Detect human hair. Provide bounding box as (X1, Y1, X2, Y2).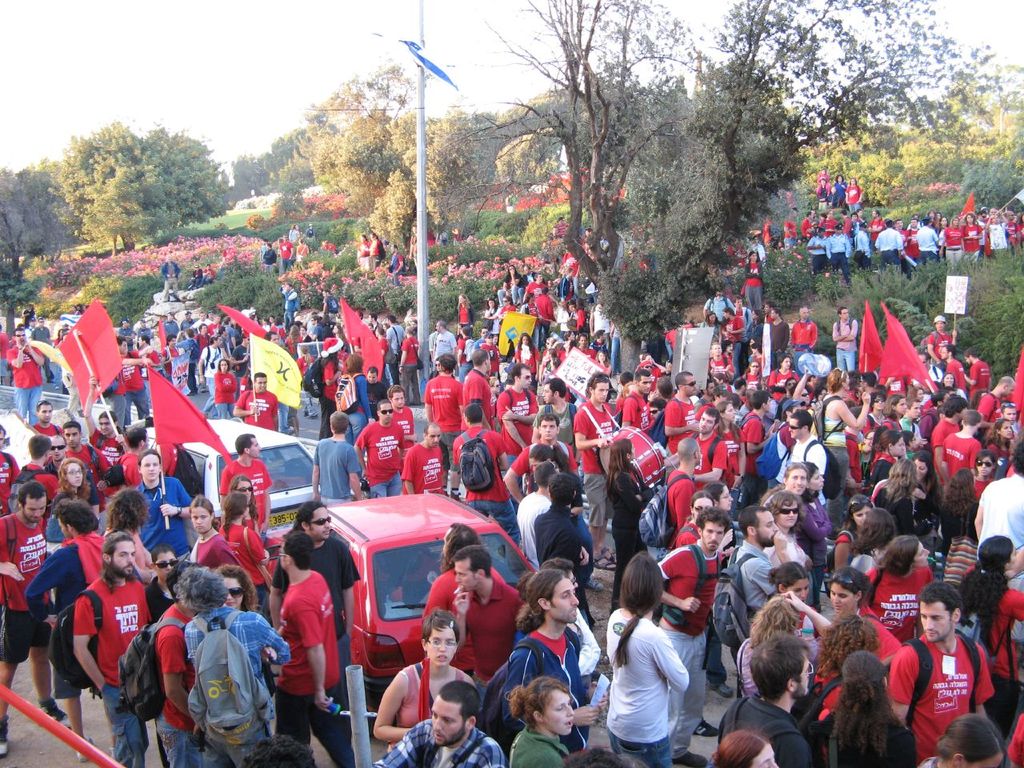
(14, 480, 46, 510).
